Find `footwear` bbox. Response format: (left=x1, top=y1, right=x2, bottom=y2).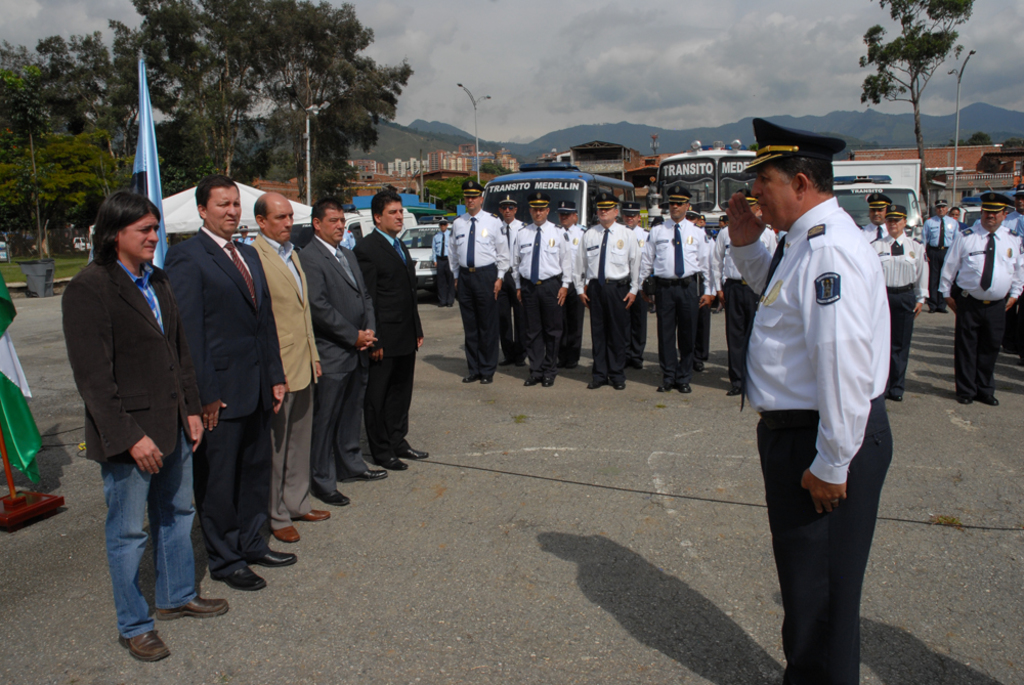
(left=957, top=394, right=972, bottom=403).
